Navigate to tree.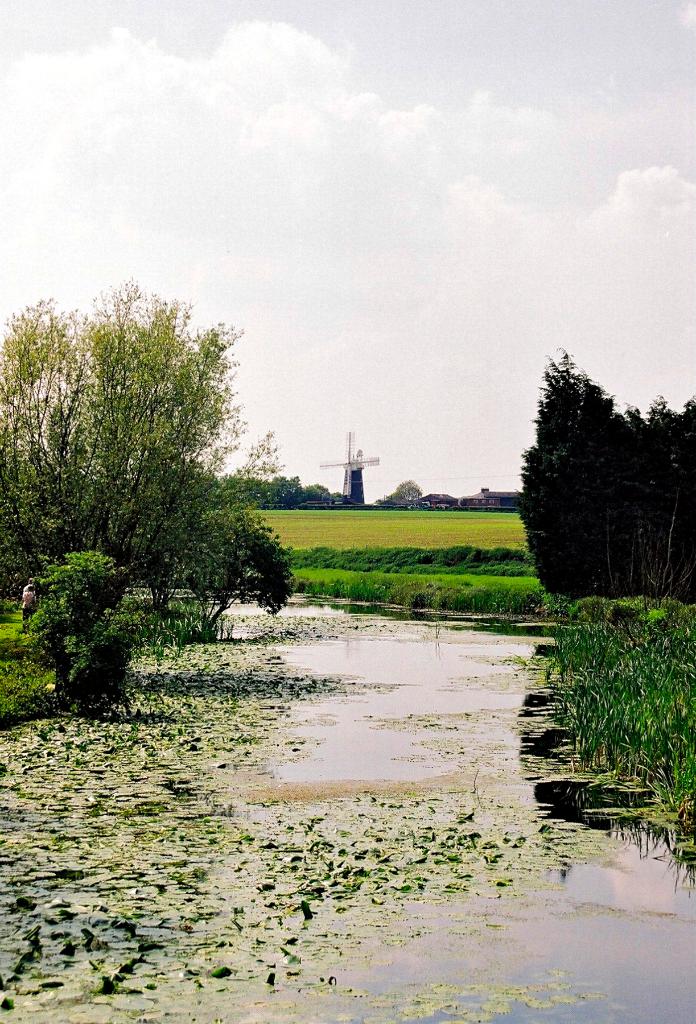
Navigation target: pyautogui.locateOnScreen(526, 349, 695, 616).
